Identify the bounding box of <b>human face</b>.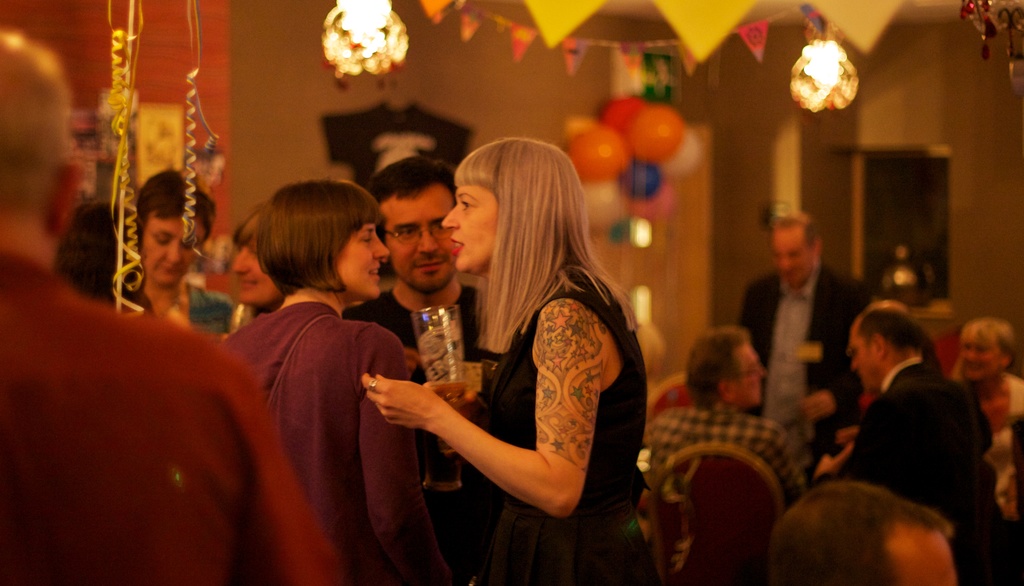
<box>735,345,764,405</box>.
